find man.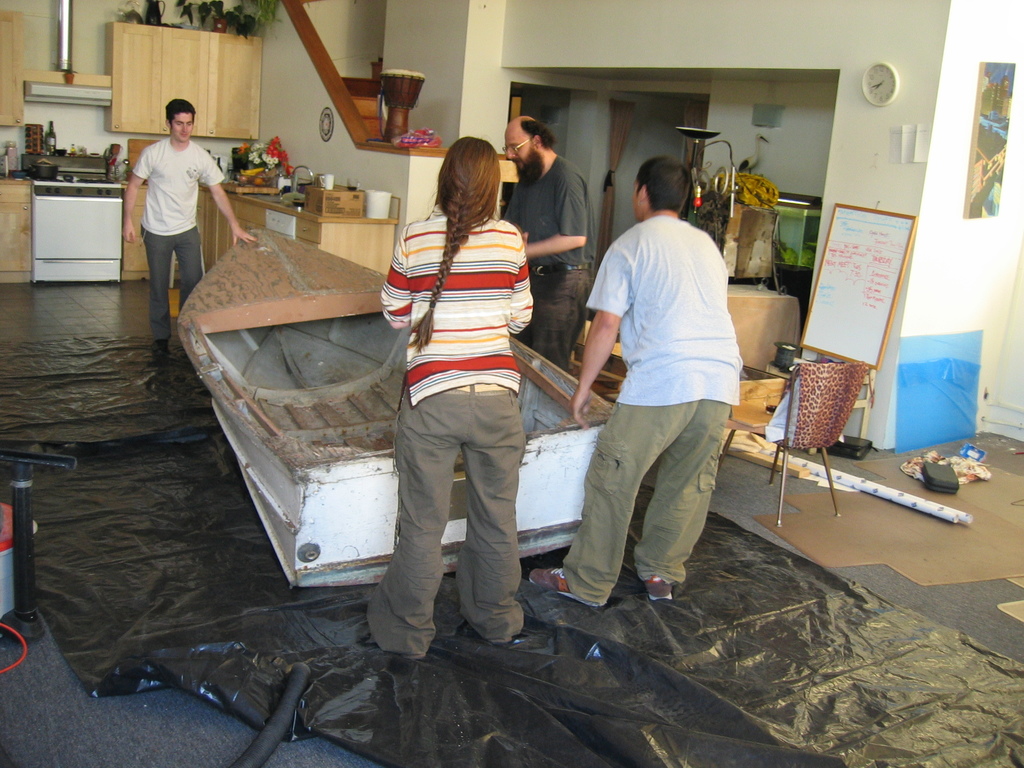
<bbox>564, 141, 749, 626</bbox>.
